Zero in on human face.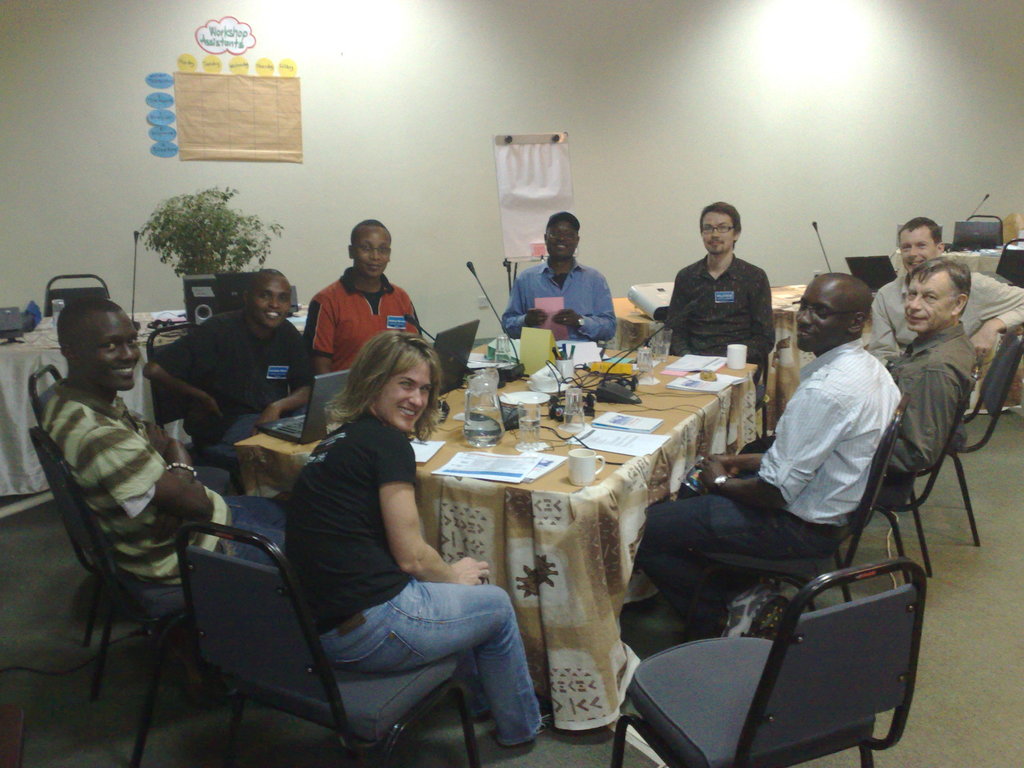
Zeroed in: 253 271 298 331.
